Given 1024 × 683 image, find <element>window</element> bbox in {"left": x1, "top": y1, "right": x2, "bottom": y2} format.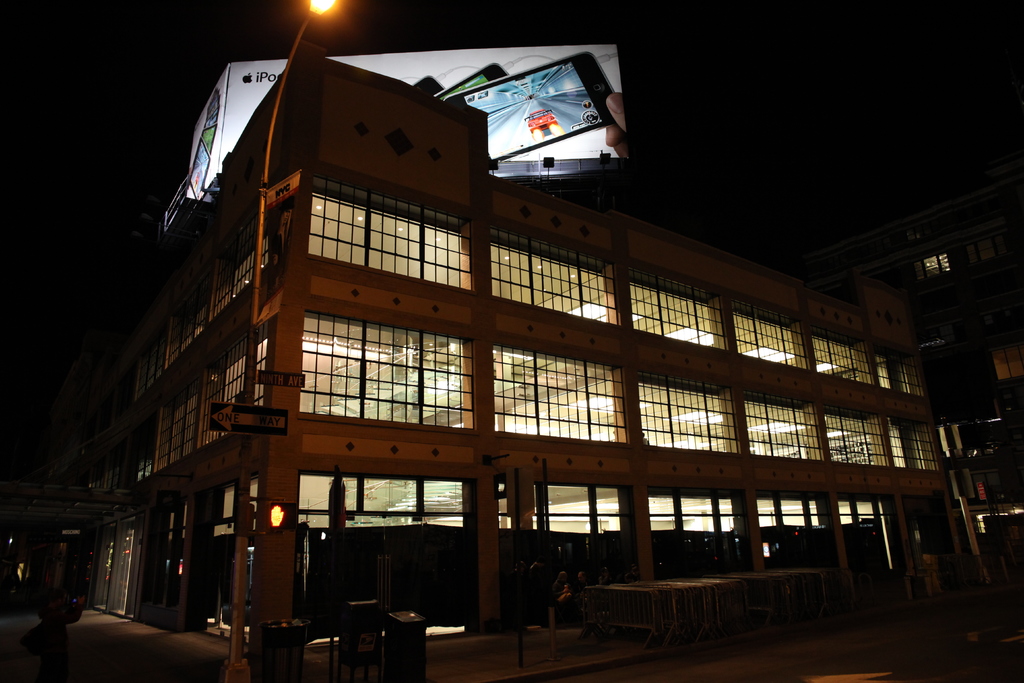
{"left": 750, "top": 493, "right": 826, "bottom": 531}.
